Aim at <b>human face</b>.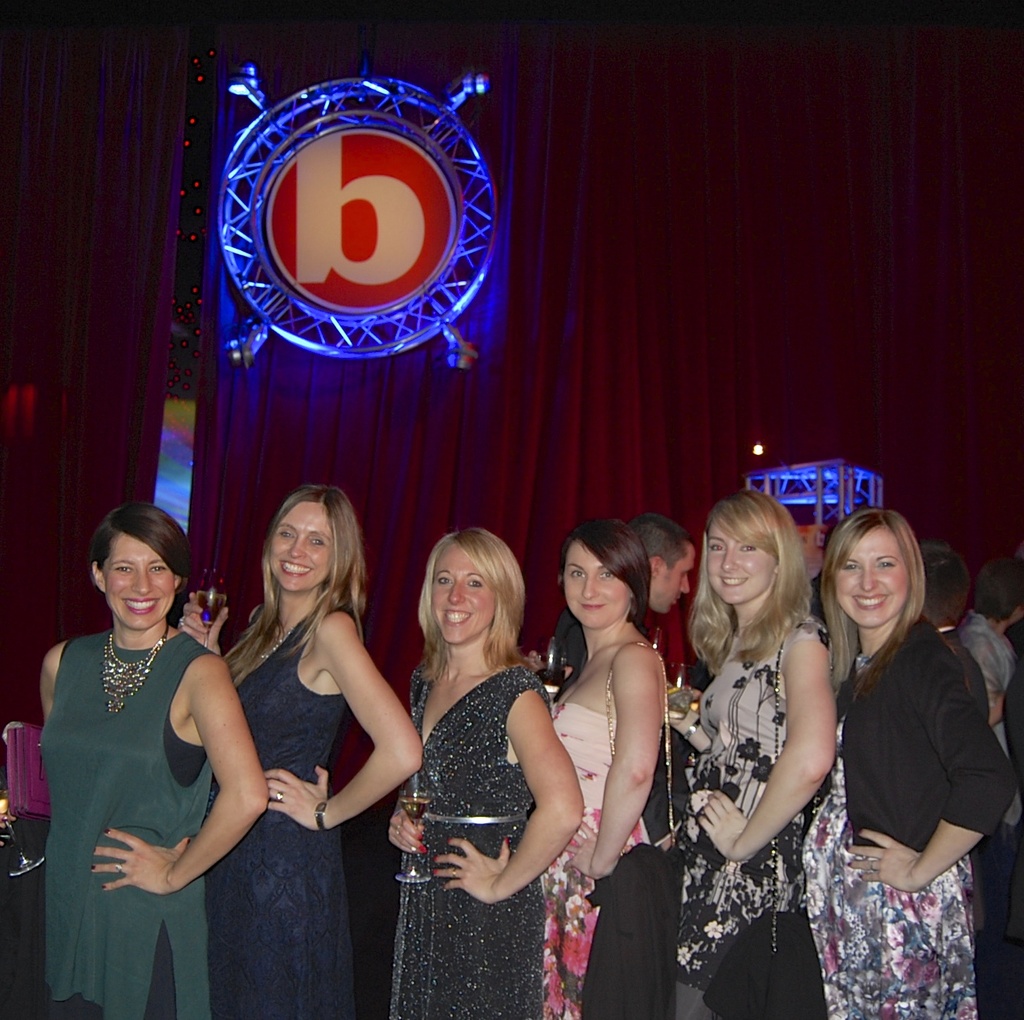
Aimed at 104,534,181,628.
